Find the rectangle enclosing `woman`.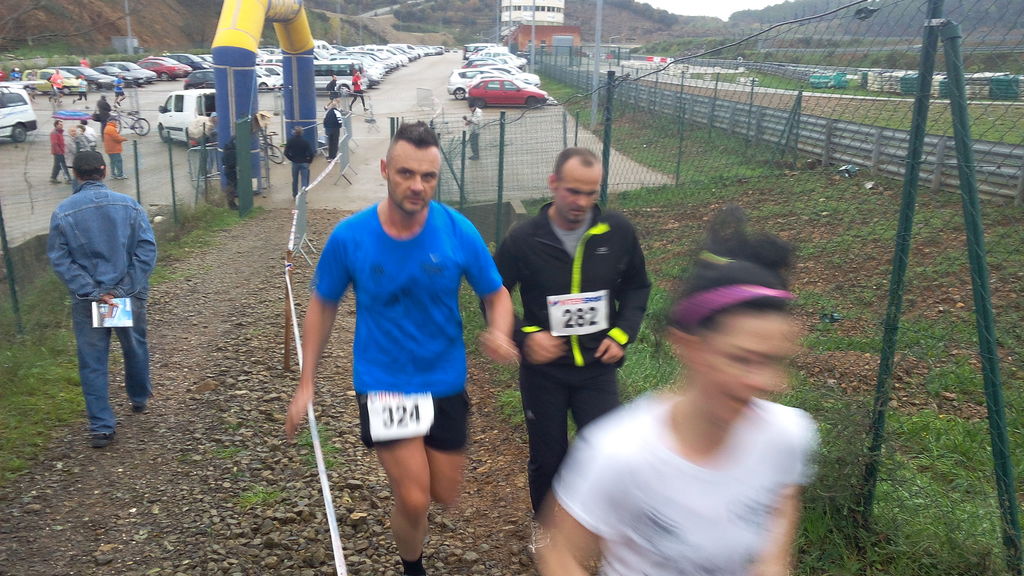
BBox(108, 71, 126, 106).
